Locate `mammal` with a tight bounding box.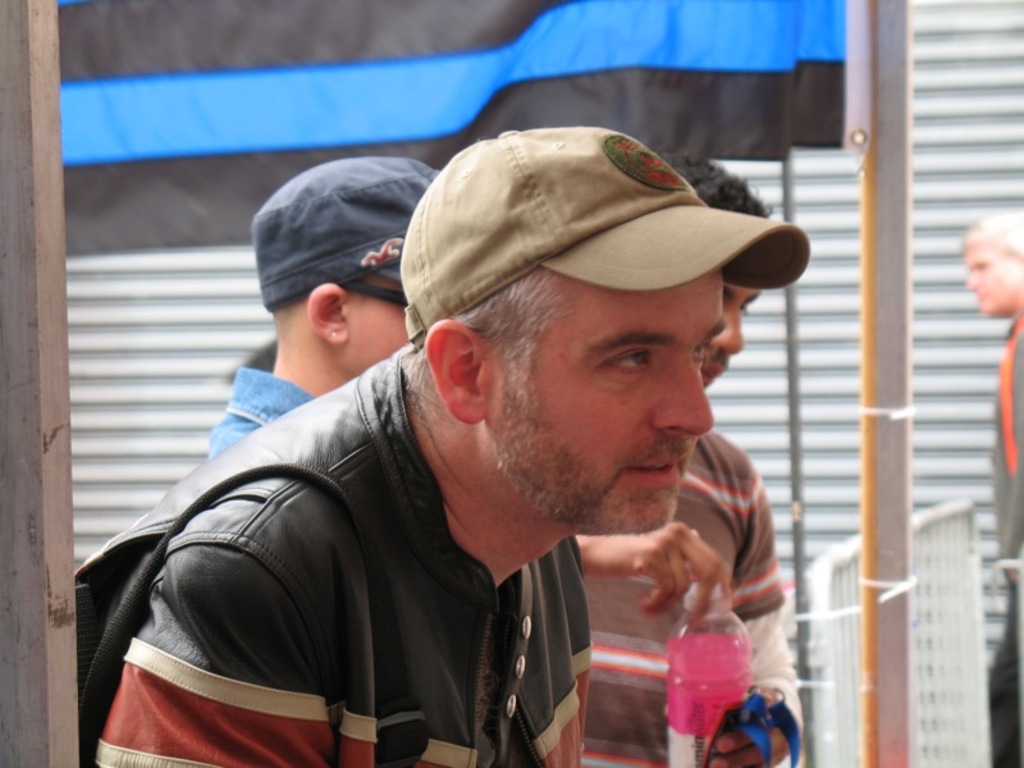
bbox=(61, 157, 844, 767).
